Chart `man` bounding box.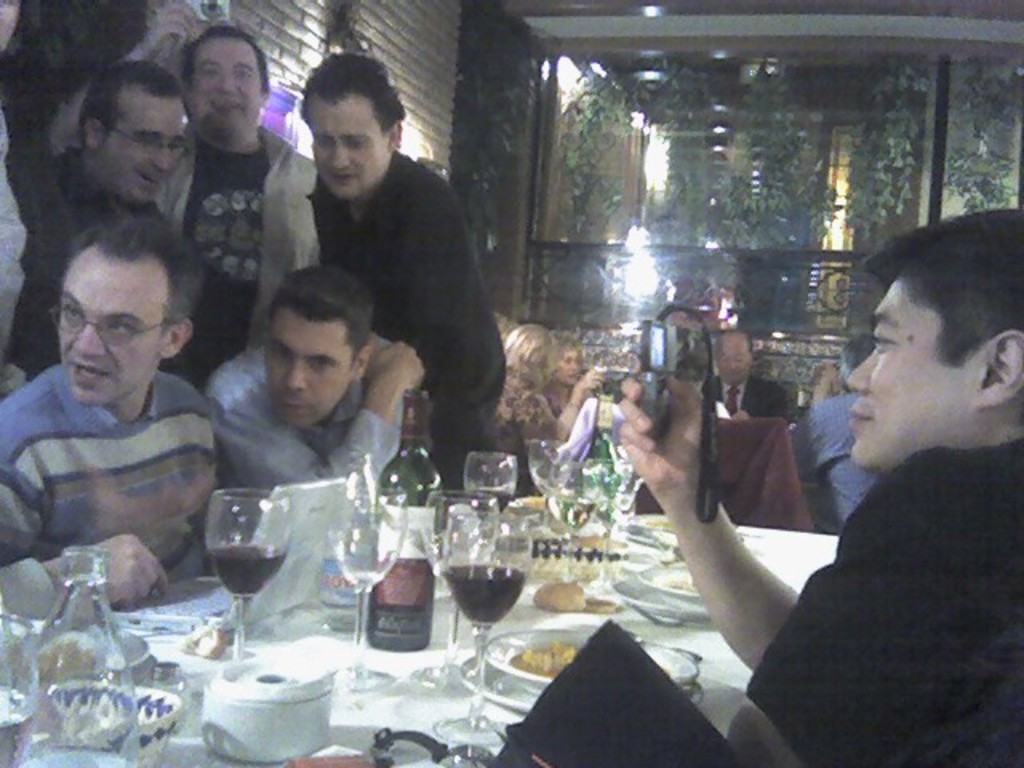
Charted: x1=2, y1=56, x2=192, y2=389.
